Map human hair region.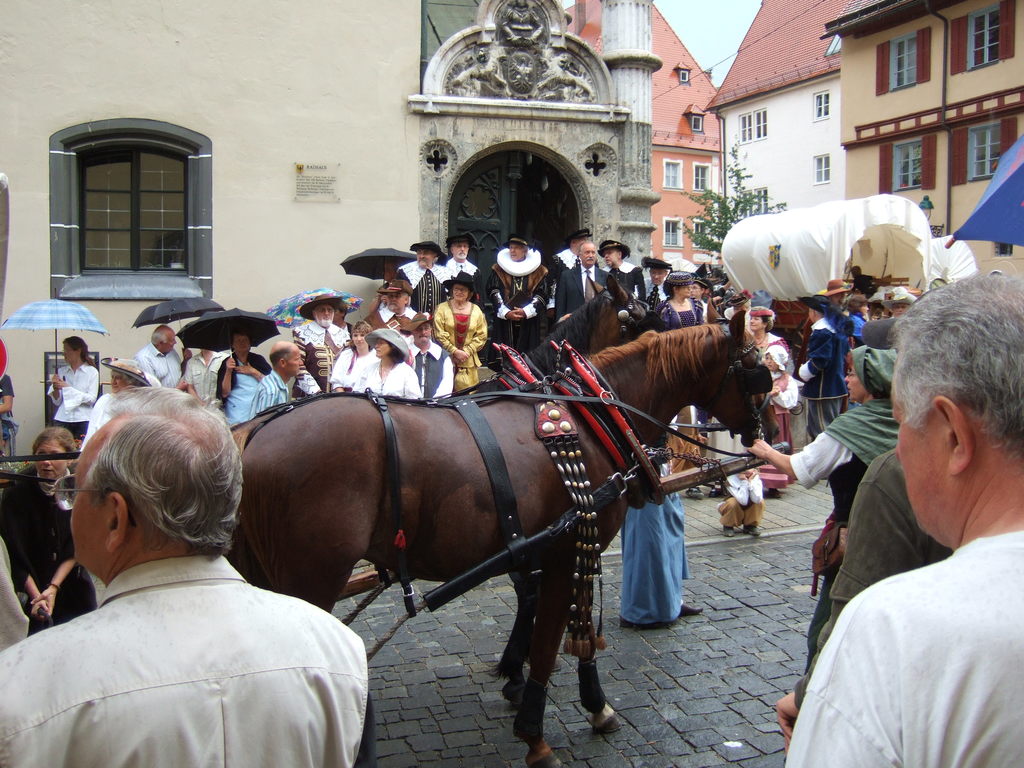
Mapped to [889, 272, 1018, 507].
